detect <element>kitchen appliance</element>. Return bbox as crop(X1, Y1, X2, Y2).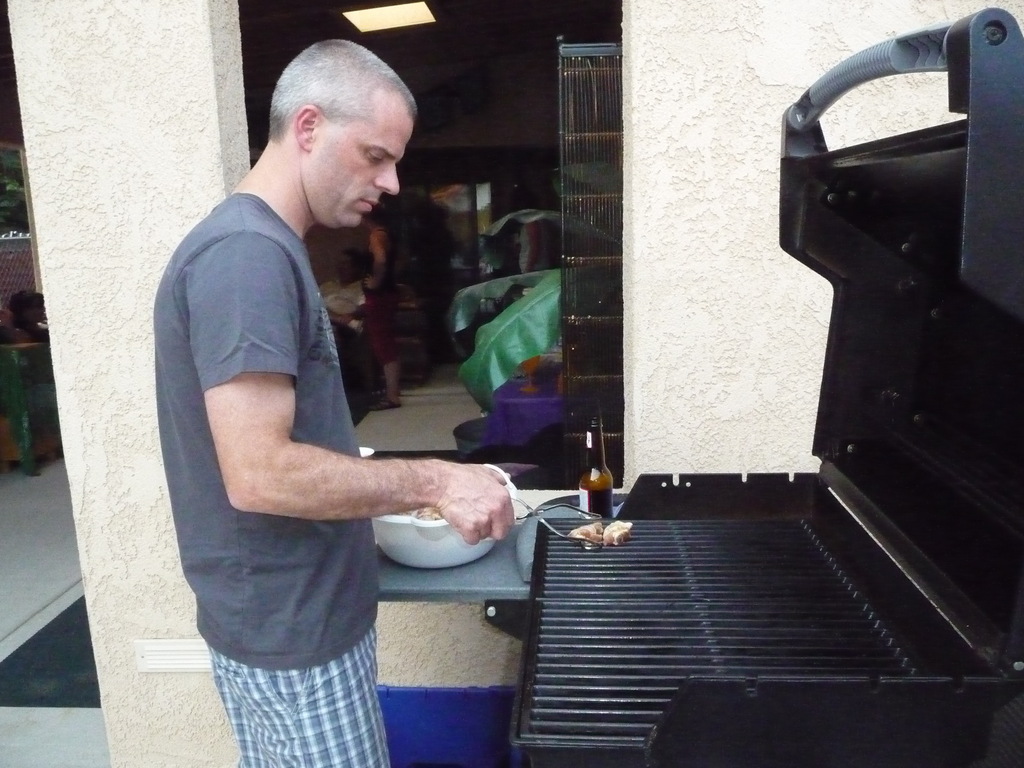
crop(505, 6, 1023, 767).
